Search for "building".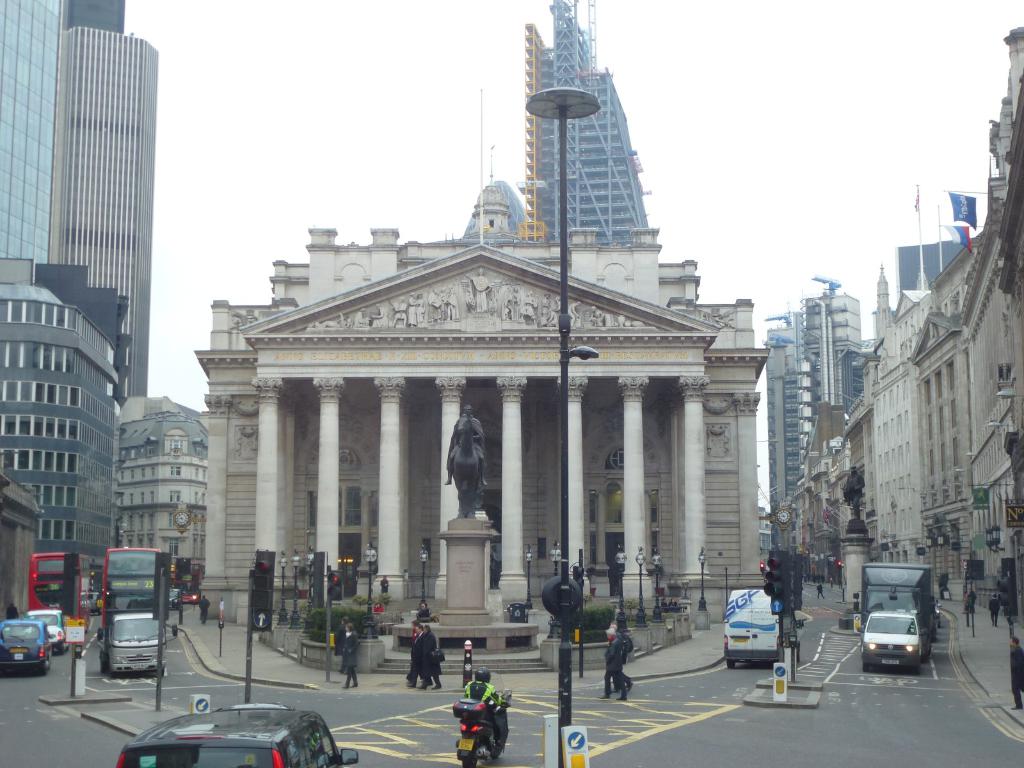
Found at [x1=514, y1=0, x2=652, y2=243].
